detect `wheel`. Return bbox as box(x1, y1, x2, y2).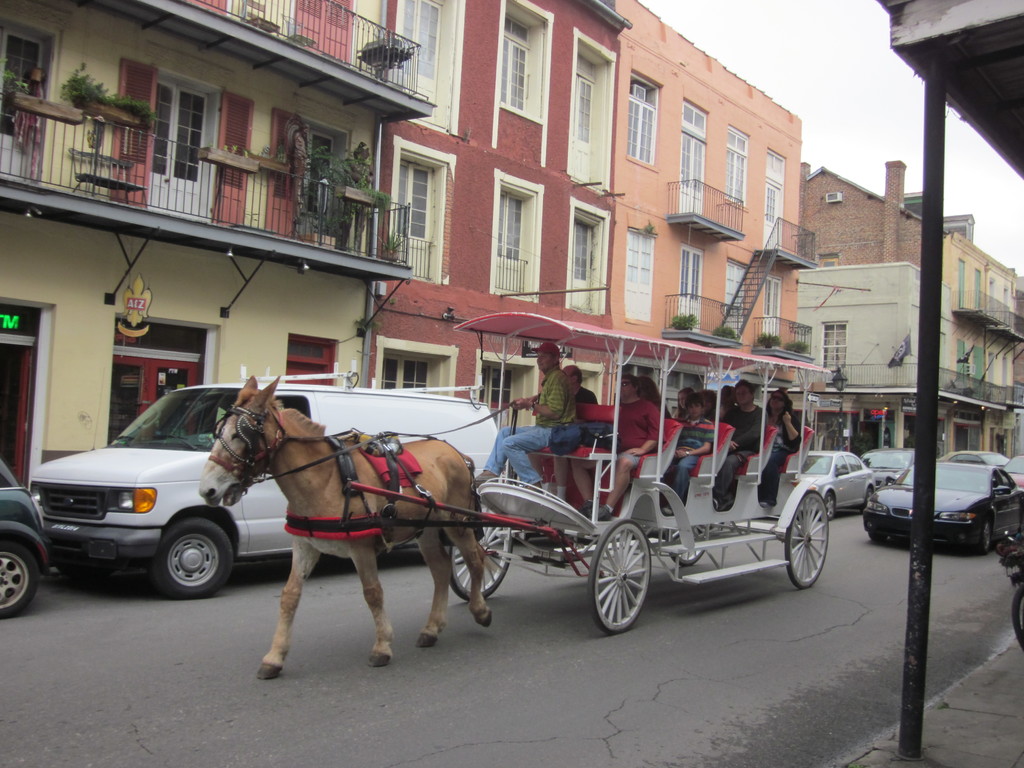
box(449, 495, 517, 601).
